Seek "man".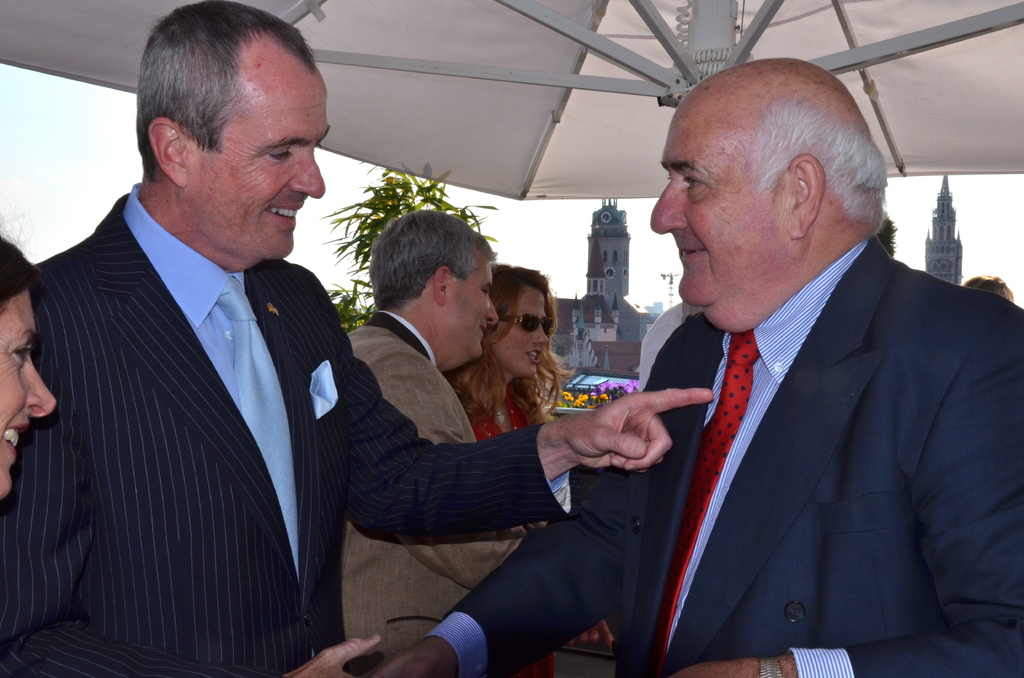
detection(344, 205, 612, 664).
